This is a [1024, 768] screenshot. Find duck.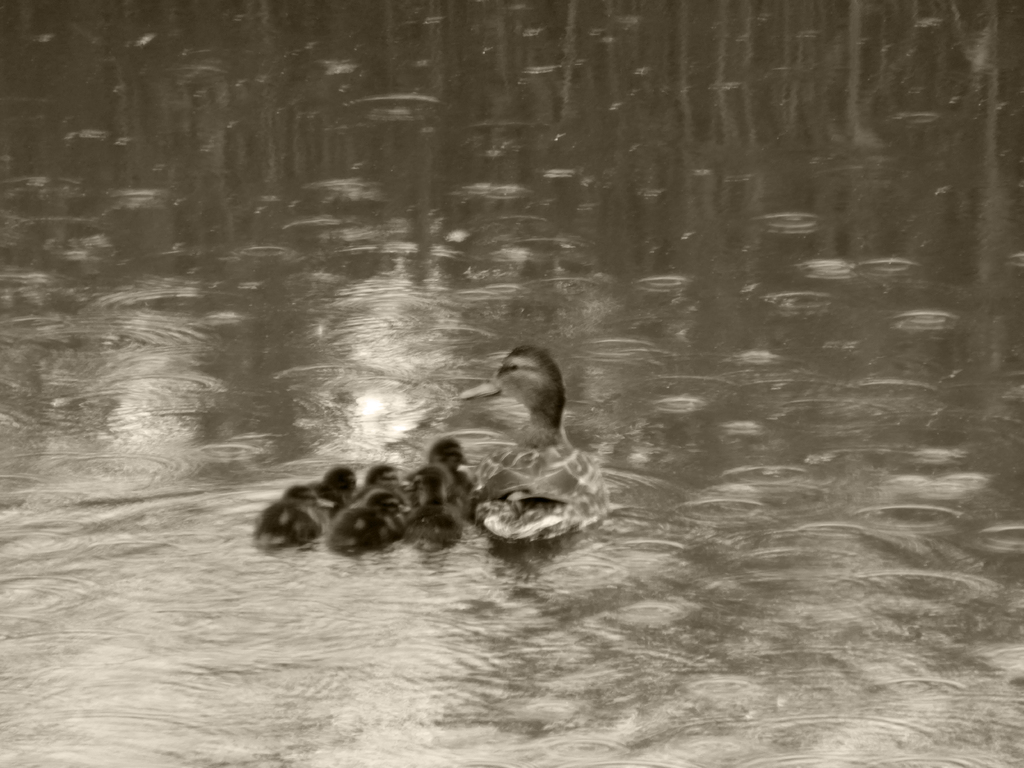
Bounding box: rect(454, 338, 618, 553).
